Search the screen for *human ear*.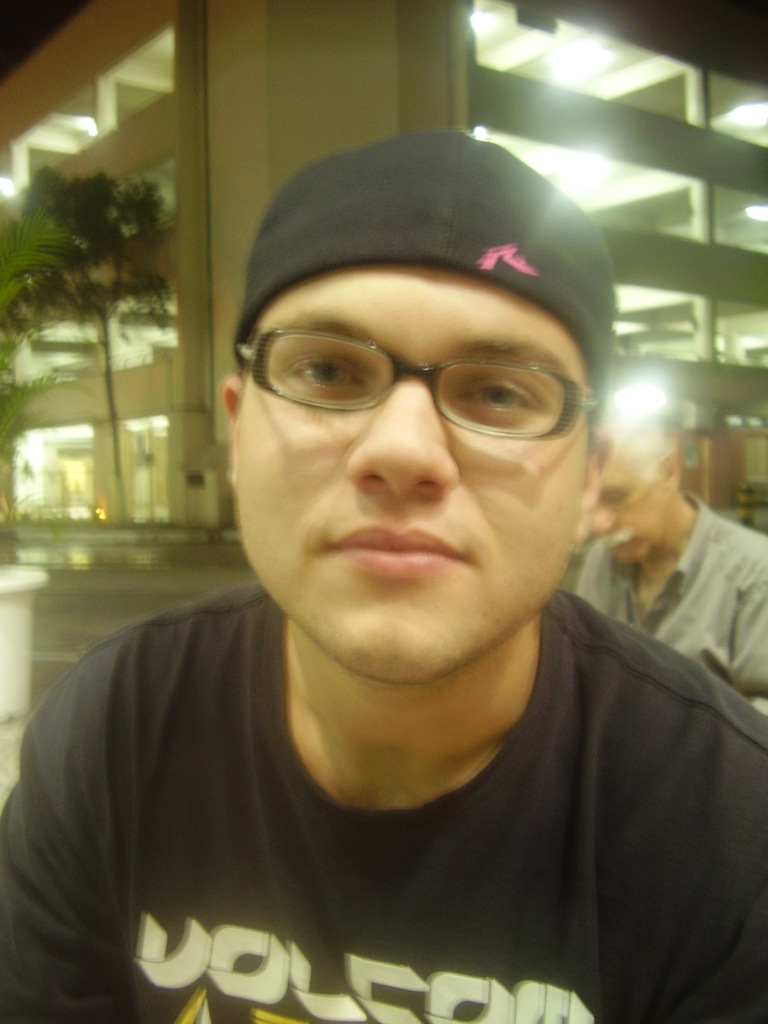
Found at (x1=226, y1=376, x2=240, y2=480).
